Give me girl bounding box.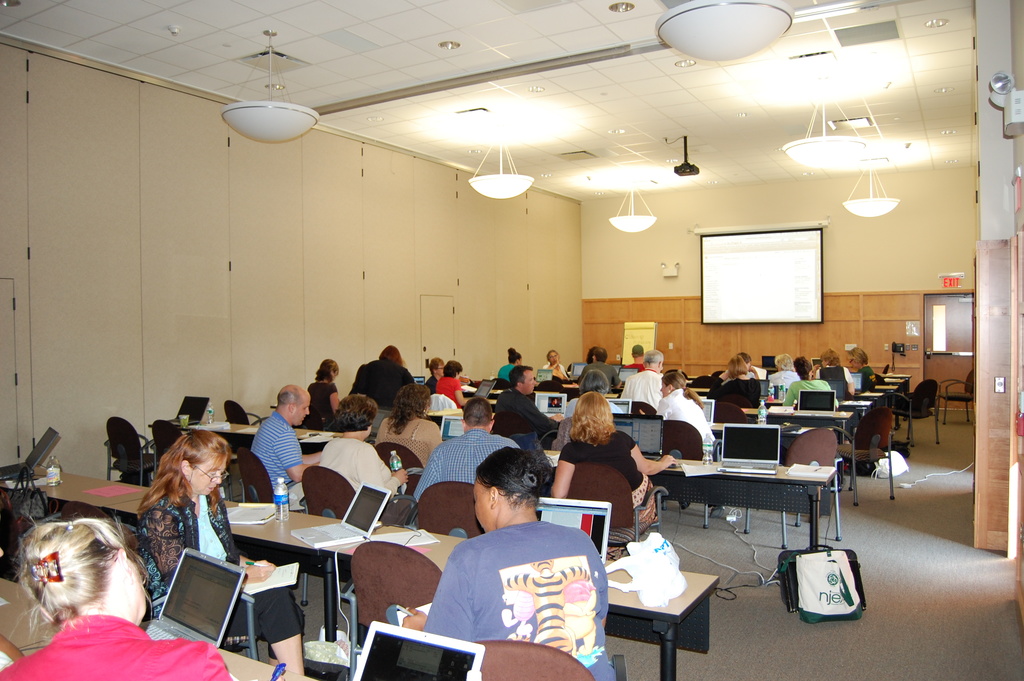
435 356 470 409.
